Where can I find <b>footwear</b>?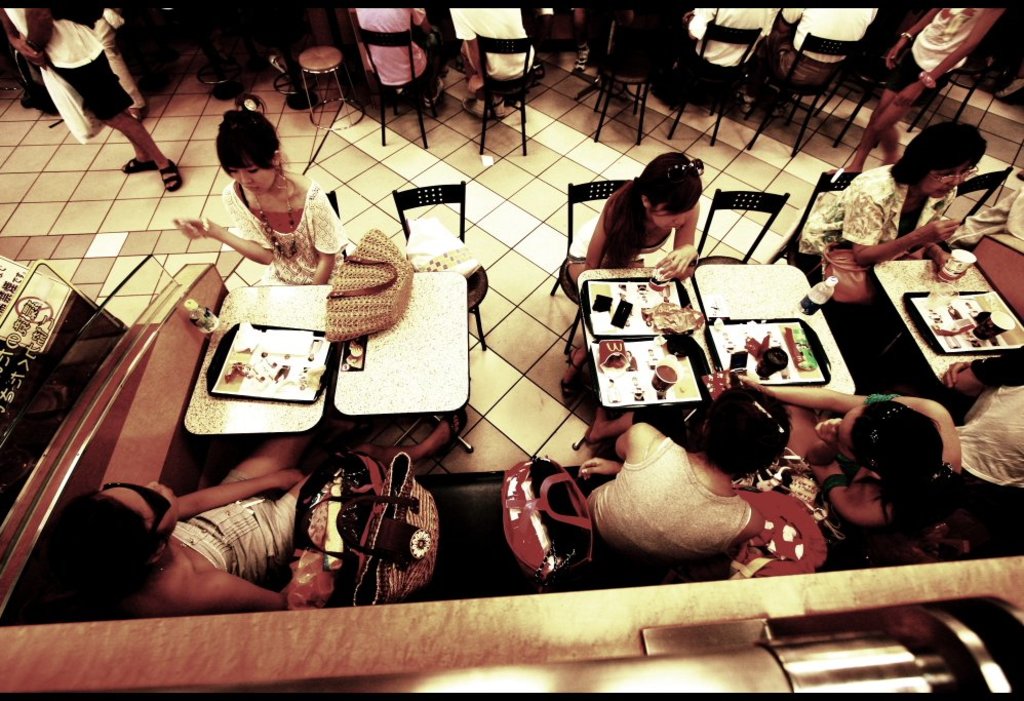
You can find it at [left=560, top=377, right=574, bottom=407].
